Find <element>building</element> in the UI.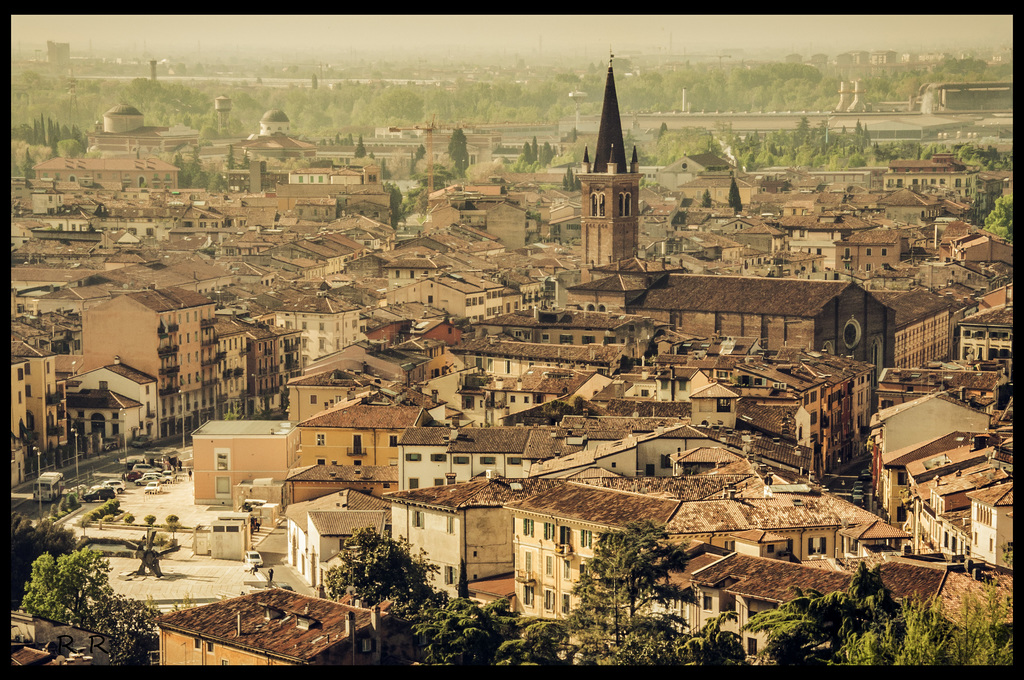
UI element at crop(282, 491, 392, 586).
